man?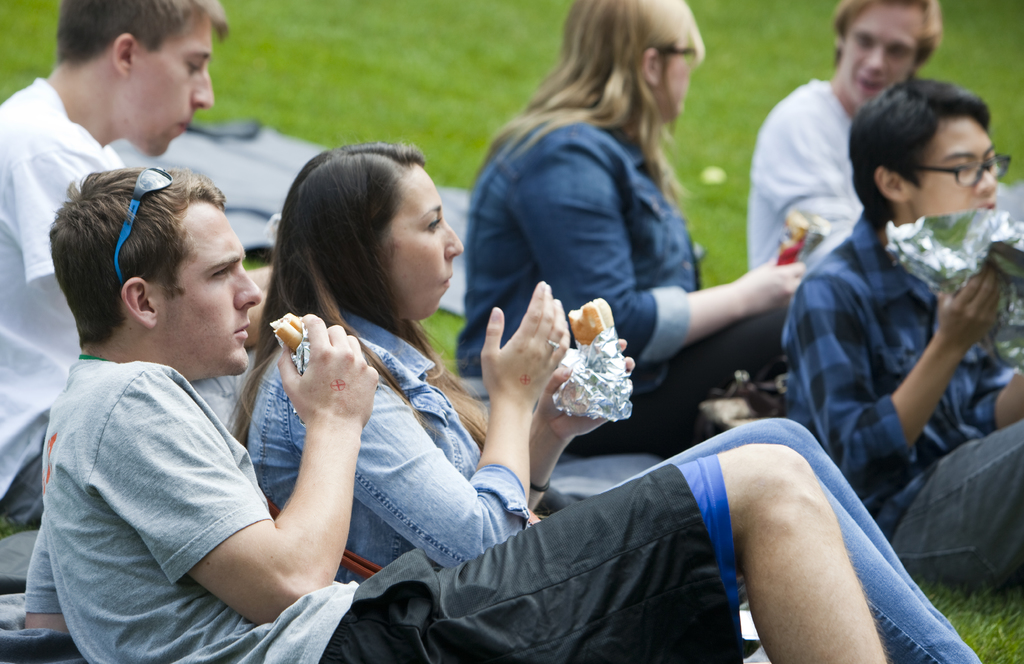
box(779, 80, 1023, 590)
